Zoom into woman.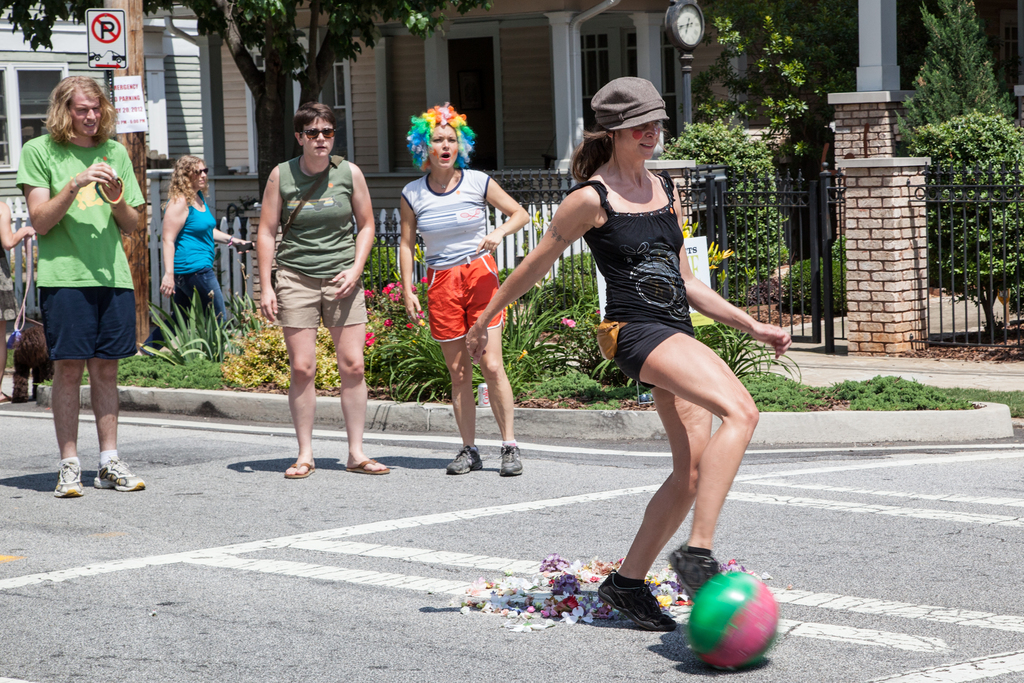
Zoom target: detection(254, 101, 394, 475).
